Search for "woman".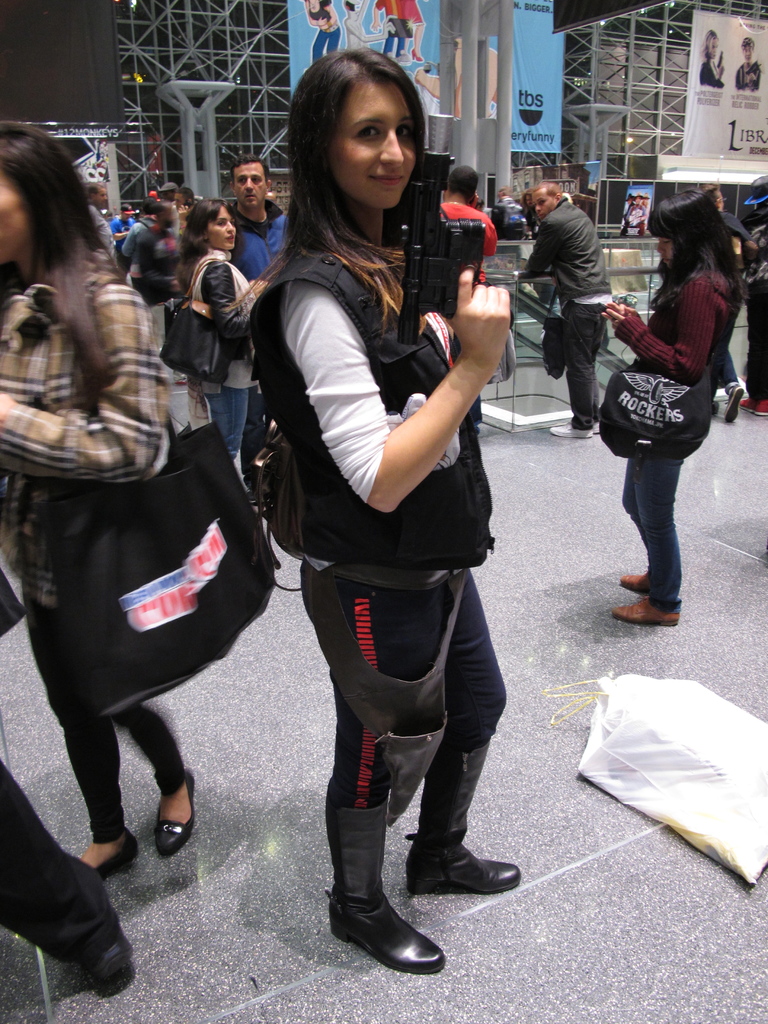
Found at <box>175,199,273,478</box>.
